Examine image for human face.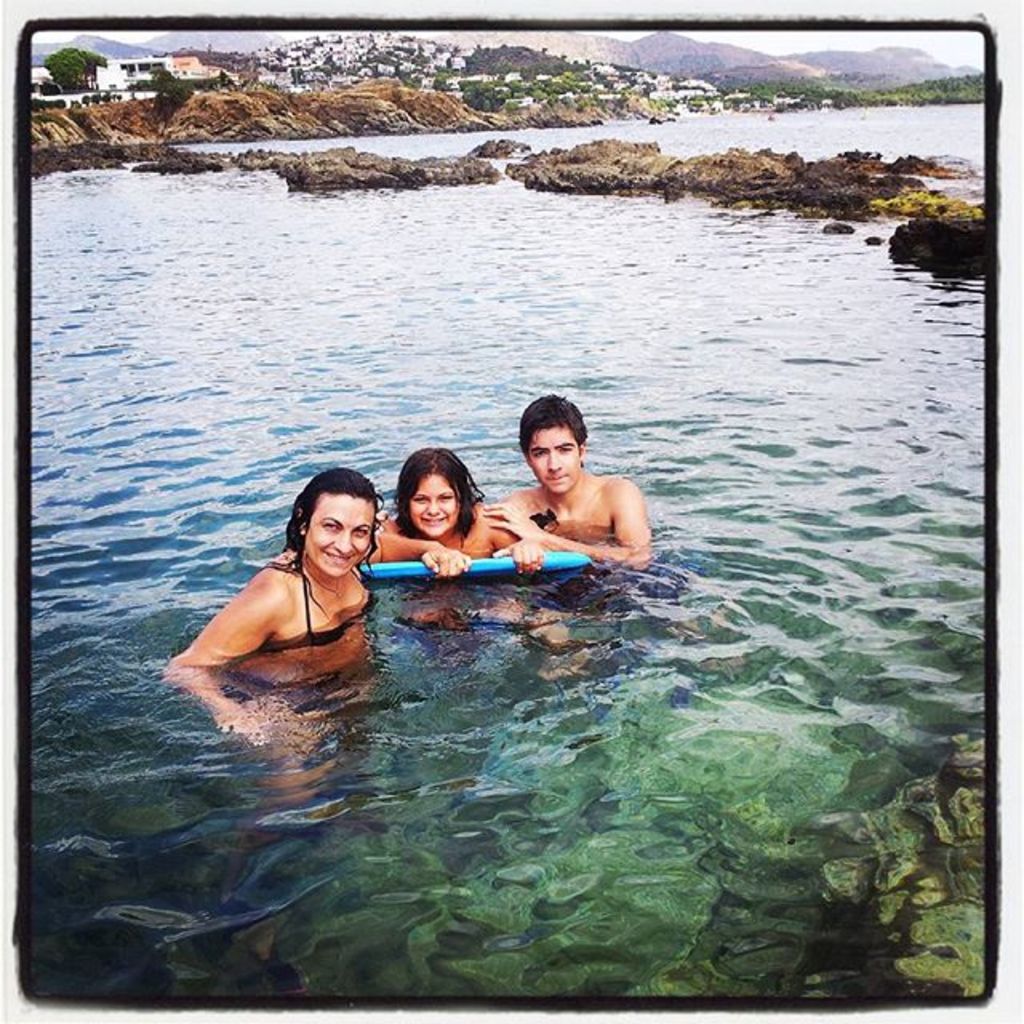
Examination result: select_region(526, 426, 581, 491).
